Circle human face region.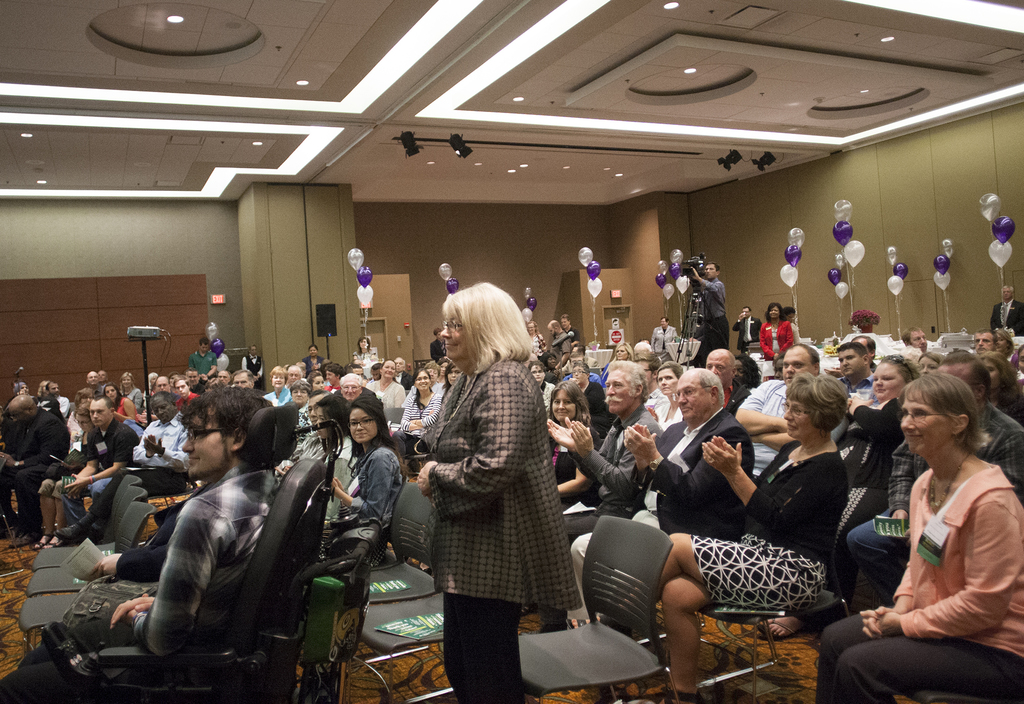
Region: detection(675, 376, 710, 419).
